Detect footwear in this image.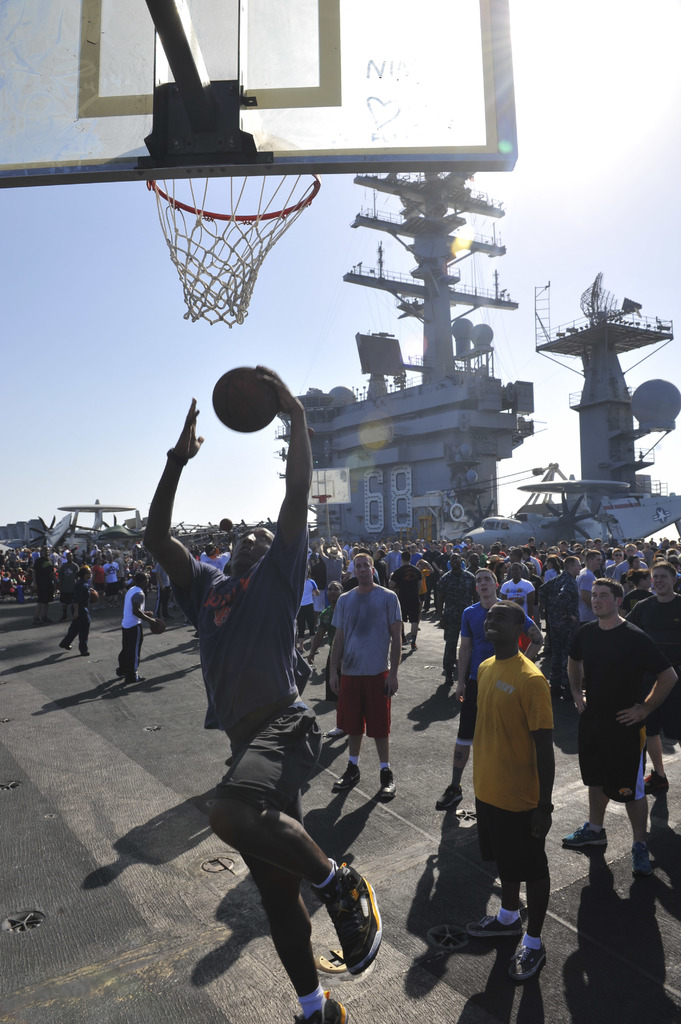
Detection: box(29, 620, 40, 623).
